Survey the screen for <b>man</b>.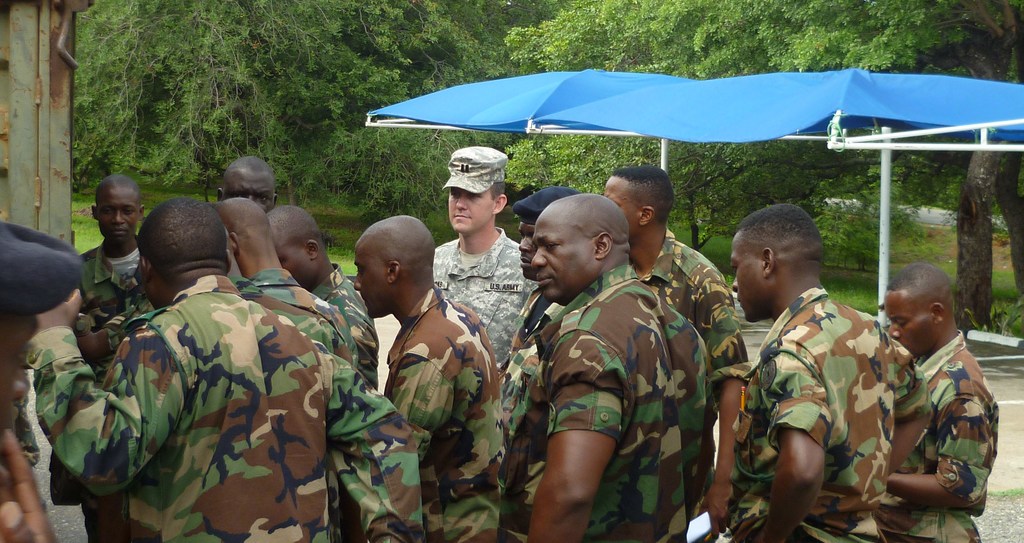
Survey found: 208/197/364/364.
